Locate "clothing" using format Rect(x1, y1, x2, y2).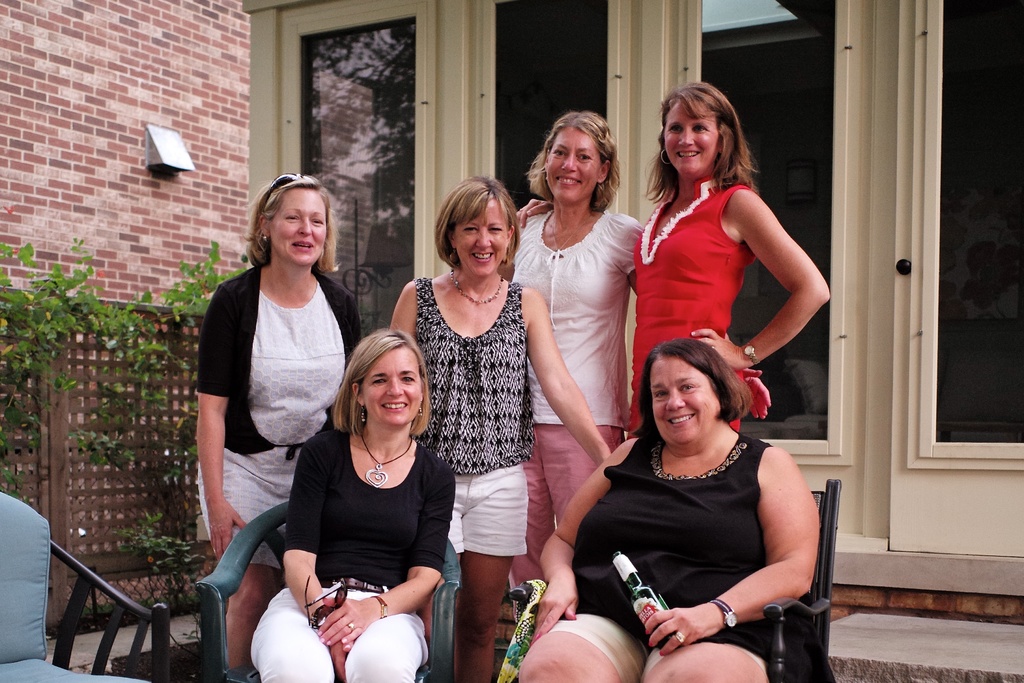
Rect(248, 420, 457, 682).
